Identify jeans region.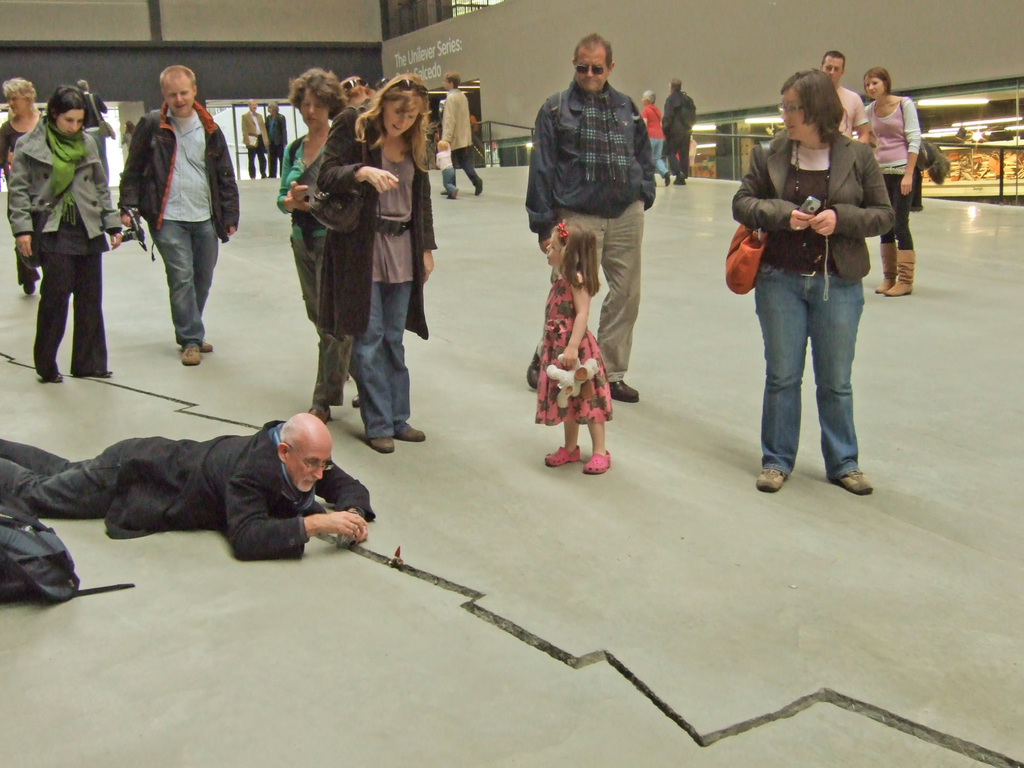
Region: crop(148, 220, 218, 349).
